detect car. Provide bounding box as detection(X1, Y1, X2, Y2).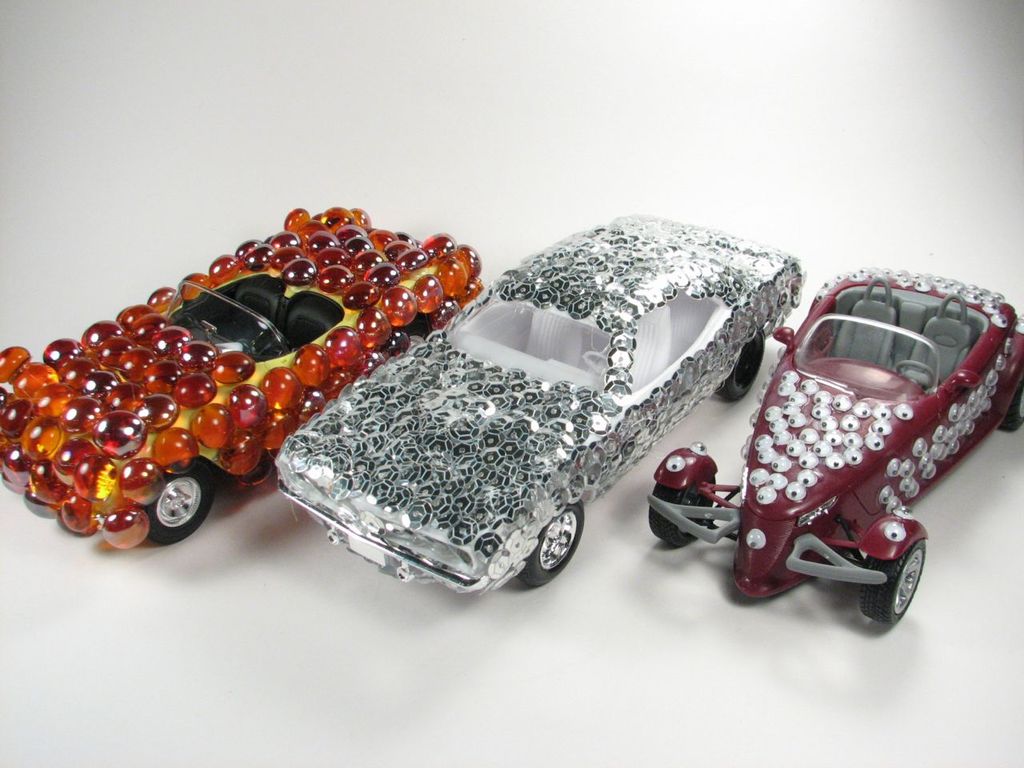
detection(0, 202, 482, 546).
